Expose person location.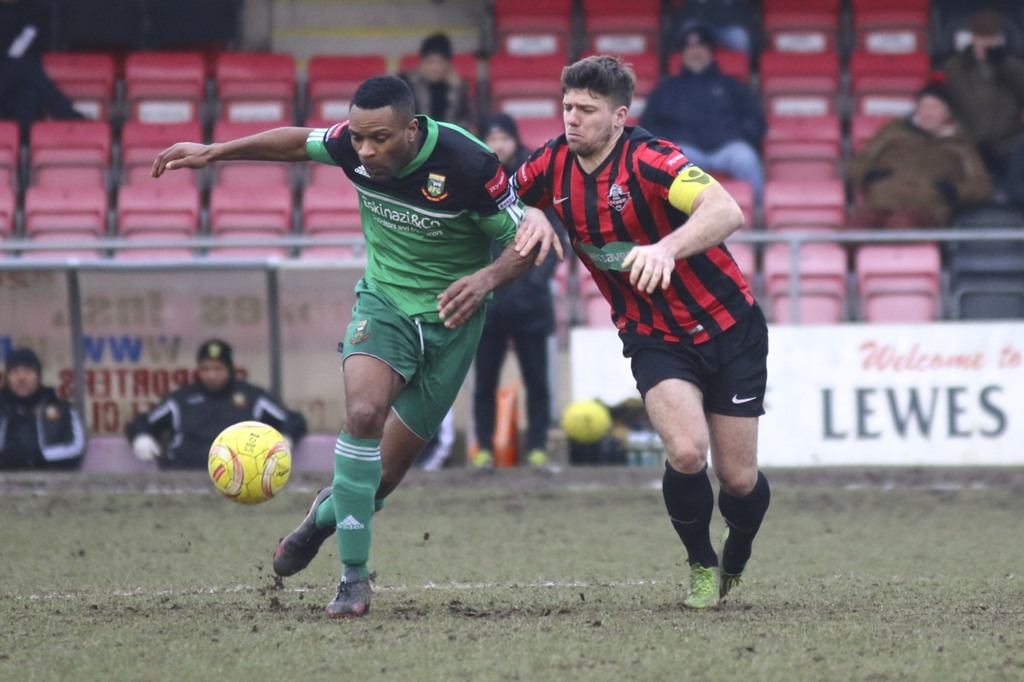
Exposed at l=122, t=338, r=309, b=471.
